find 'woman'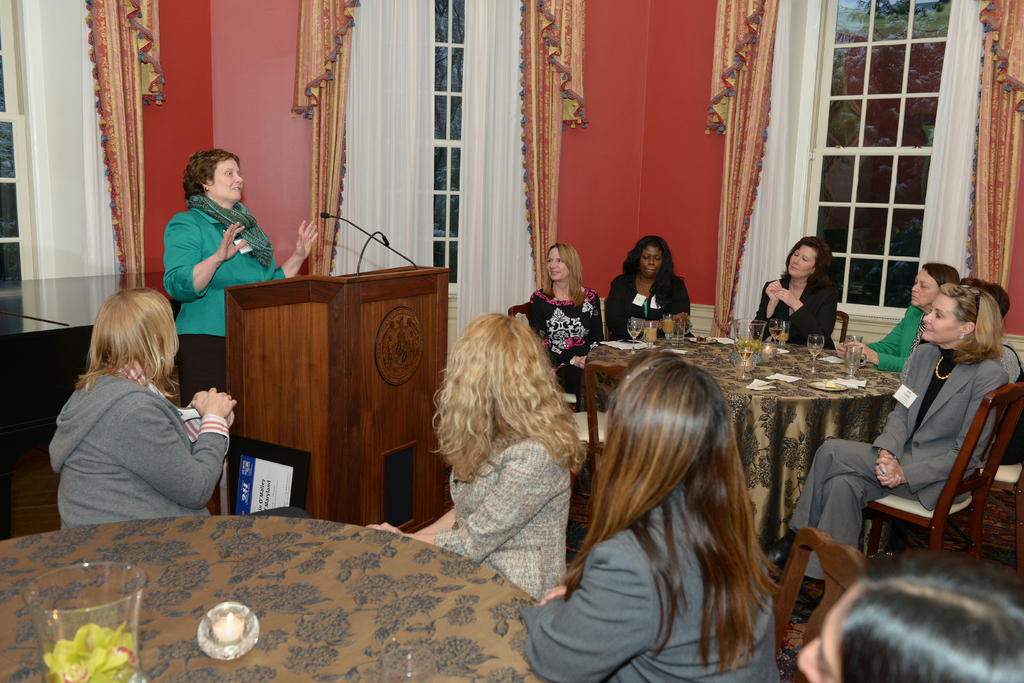
(518, 353, 788, 682)
